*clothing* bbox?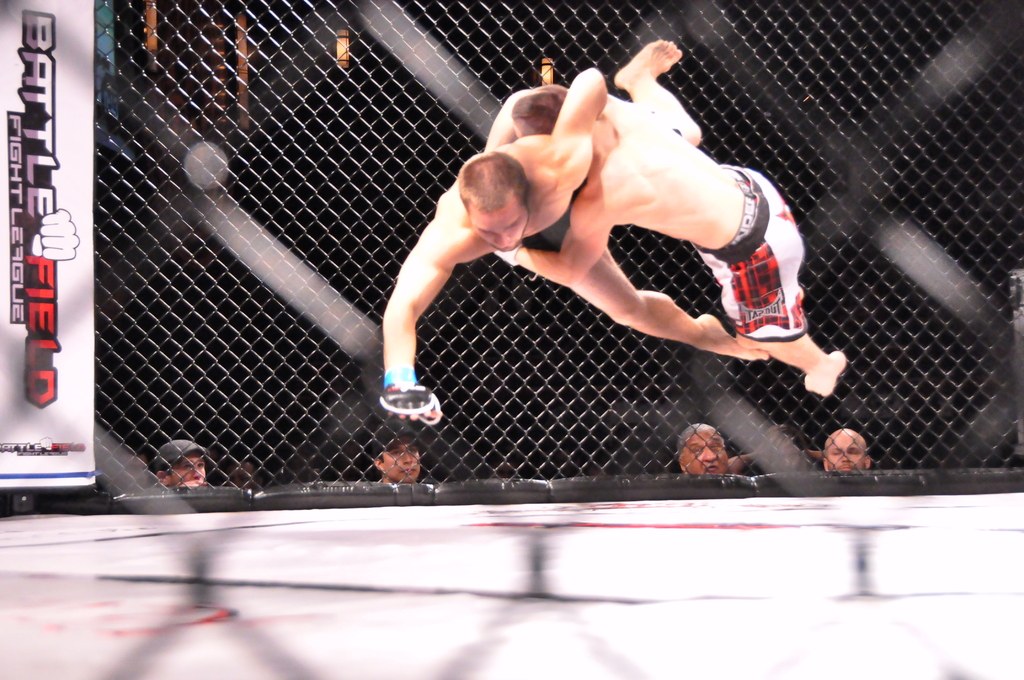
region(689, 167, 807, 341)
